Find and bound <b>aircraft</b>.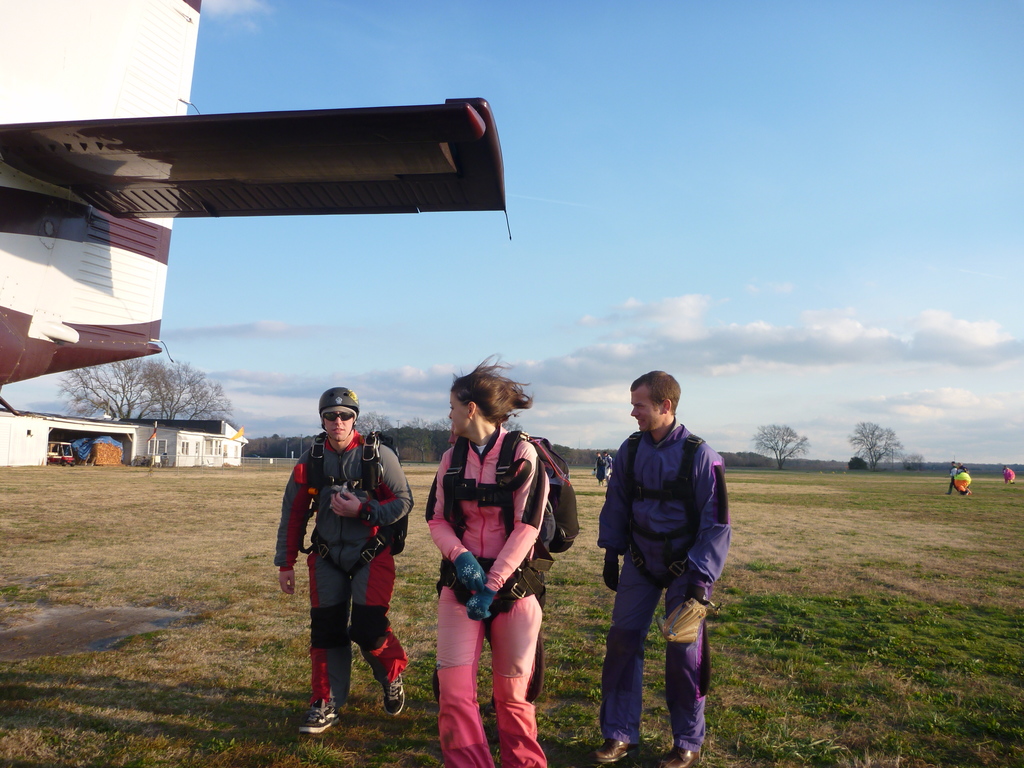
Bound: box=[0, 0, 516, 397].
